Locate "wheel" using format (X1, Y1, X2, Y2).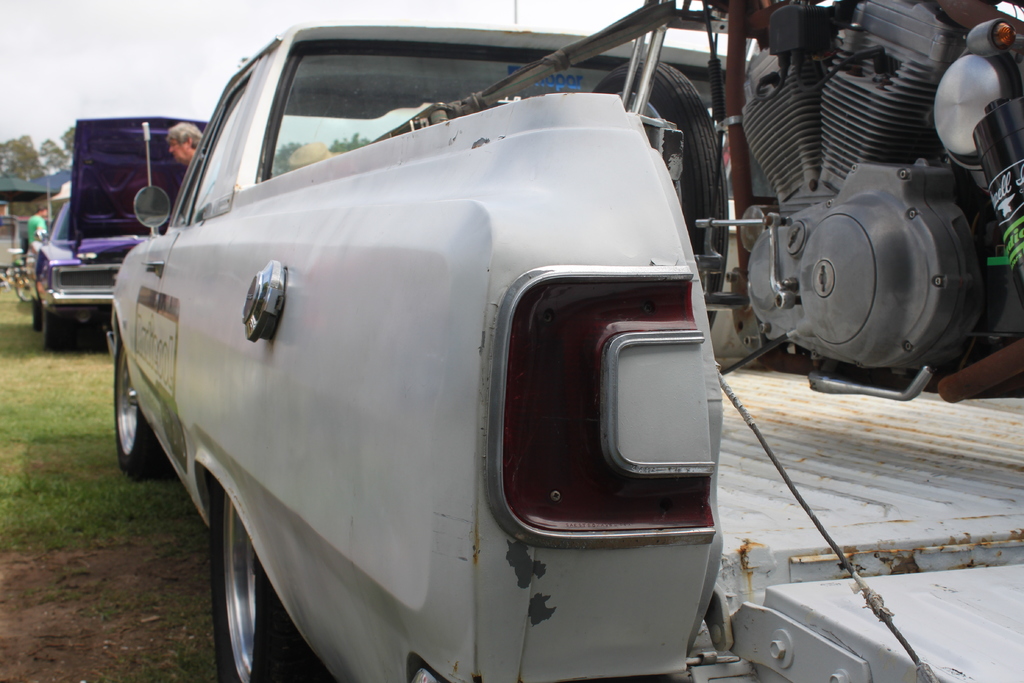
(13, 274, 29, 302).
